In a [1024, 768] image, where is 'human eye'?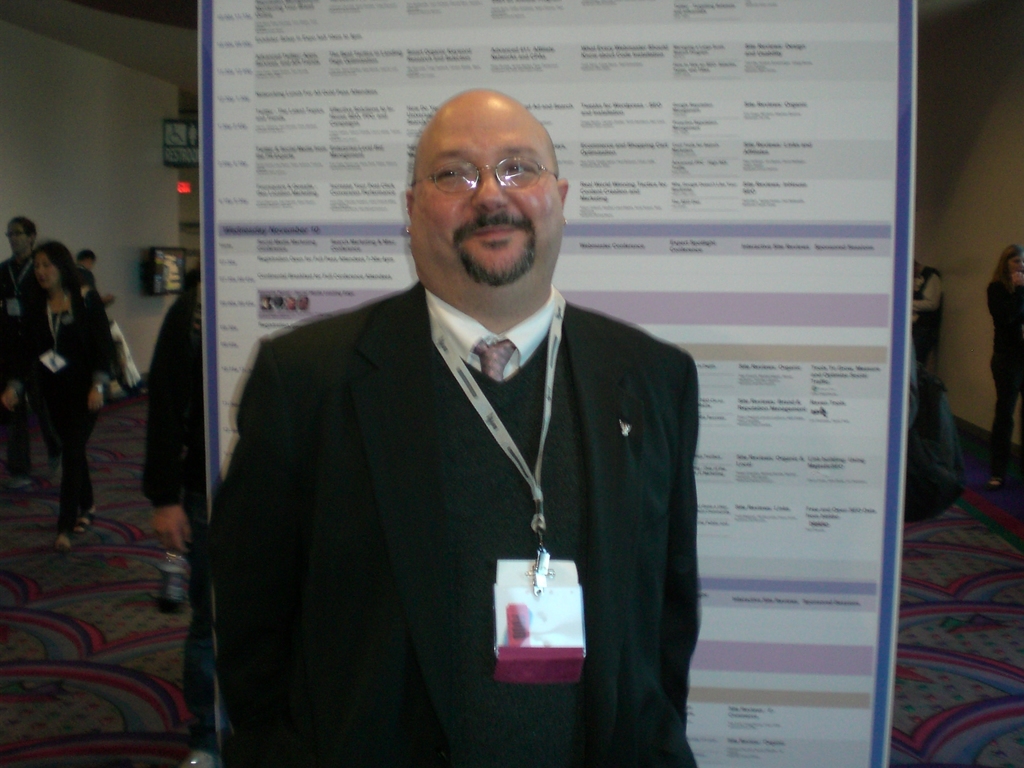
[435,163,471,186].
